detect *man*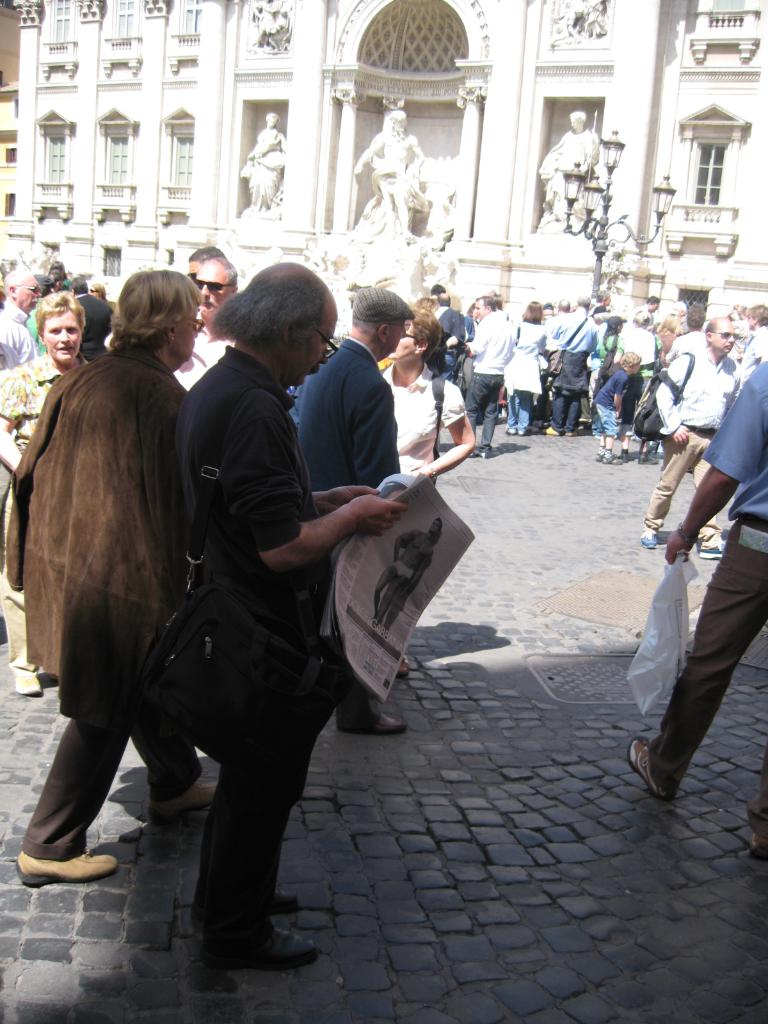
<bbox>639, 316, 741, 557</bbox>
